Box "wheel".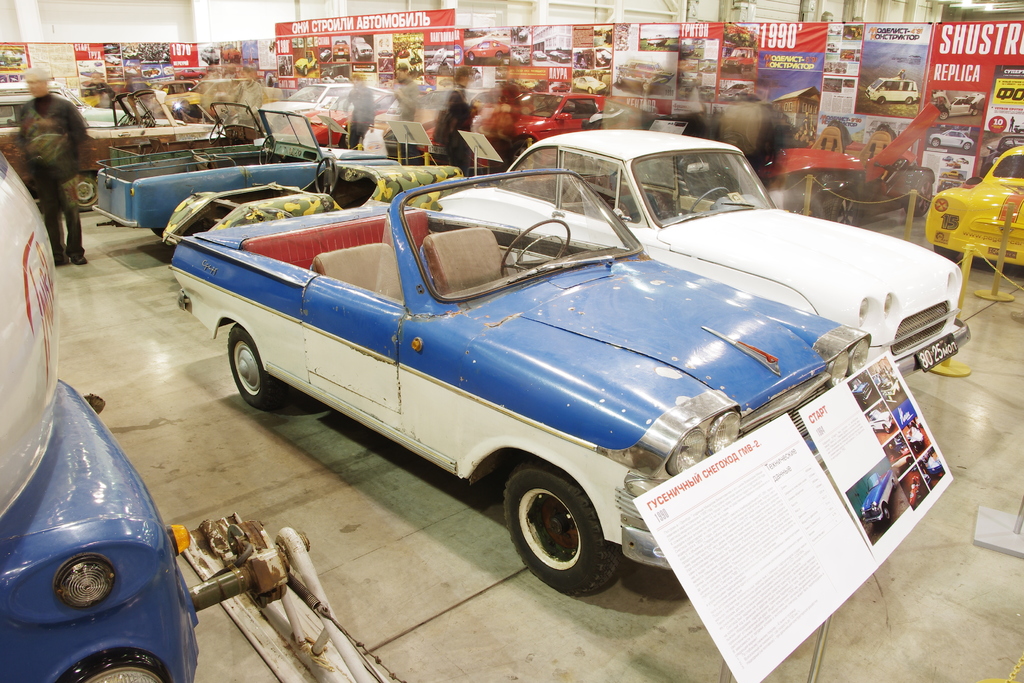
left=931, top=139, right=941, bottom=147.
